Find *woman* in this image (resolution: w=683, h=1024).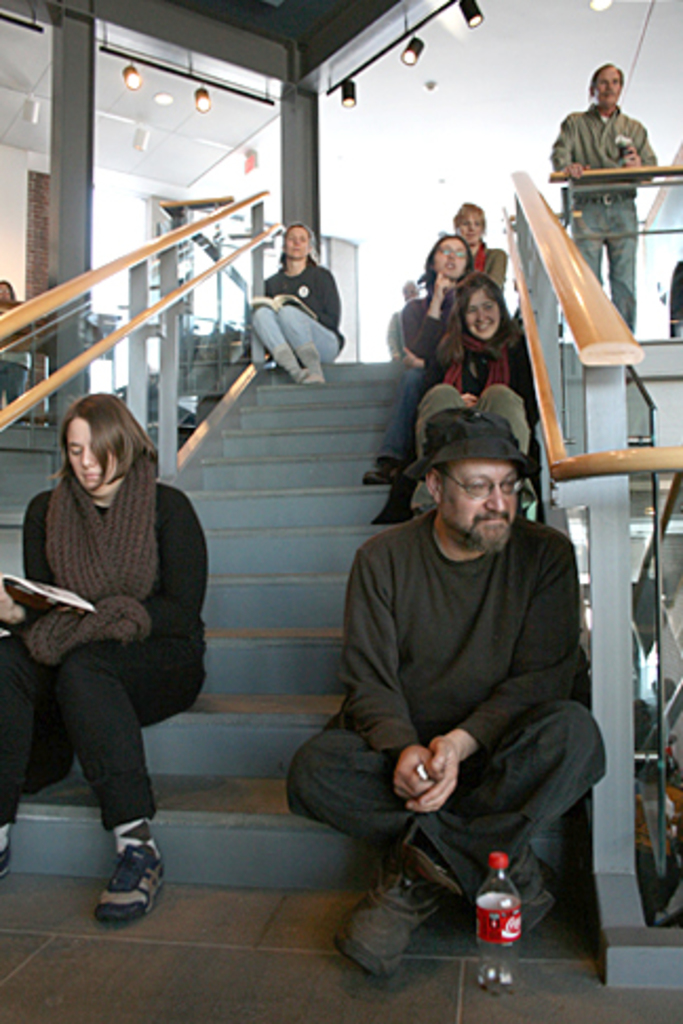
451,202,510,287.
